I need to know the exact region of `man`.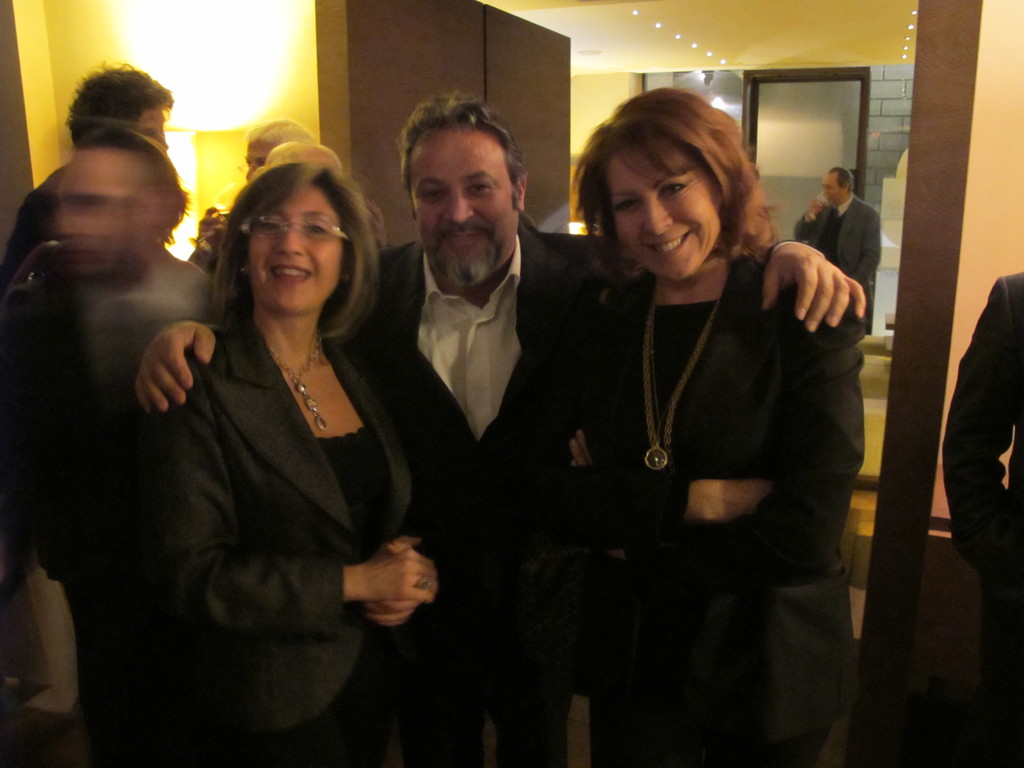
Region: [242, 111, 311, 180].
